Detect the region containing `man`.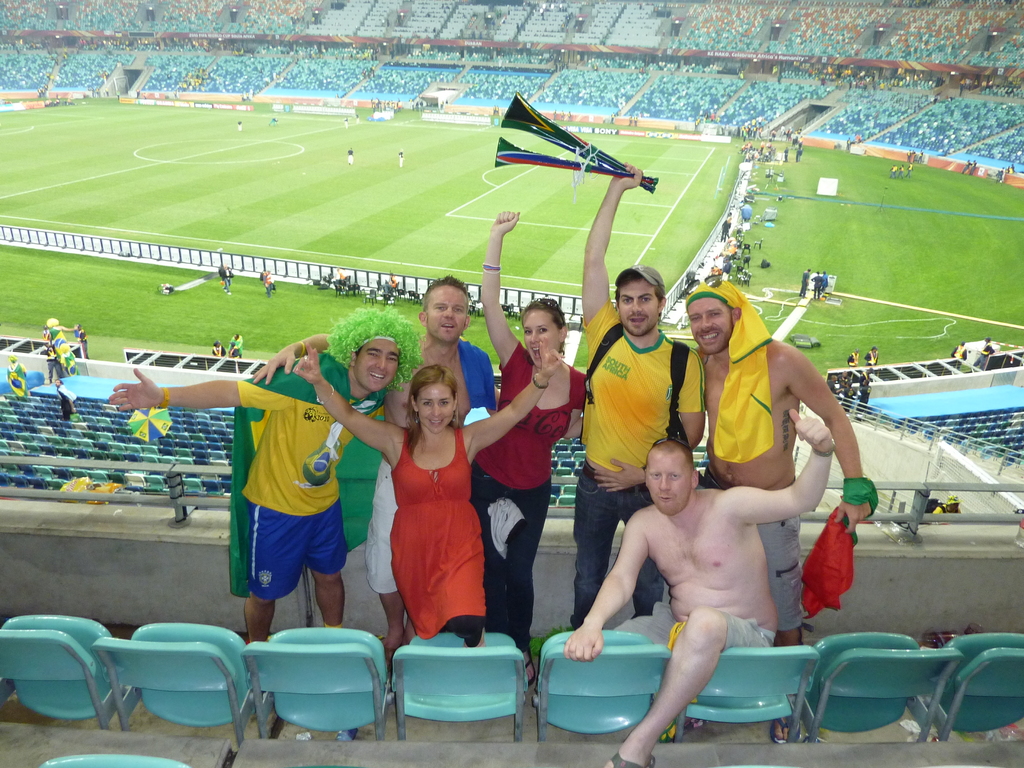
select_region(819, 269, 828, 298).
